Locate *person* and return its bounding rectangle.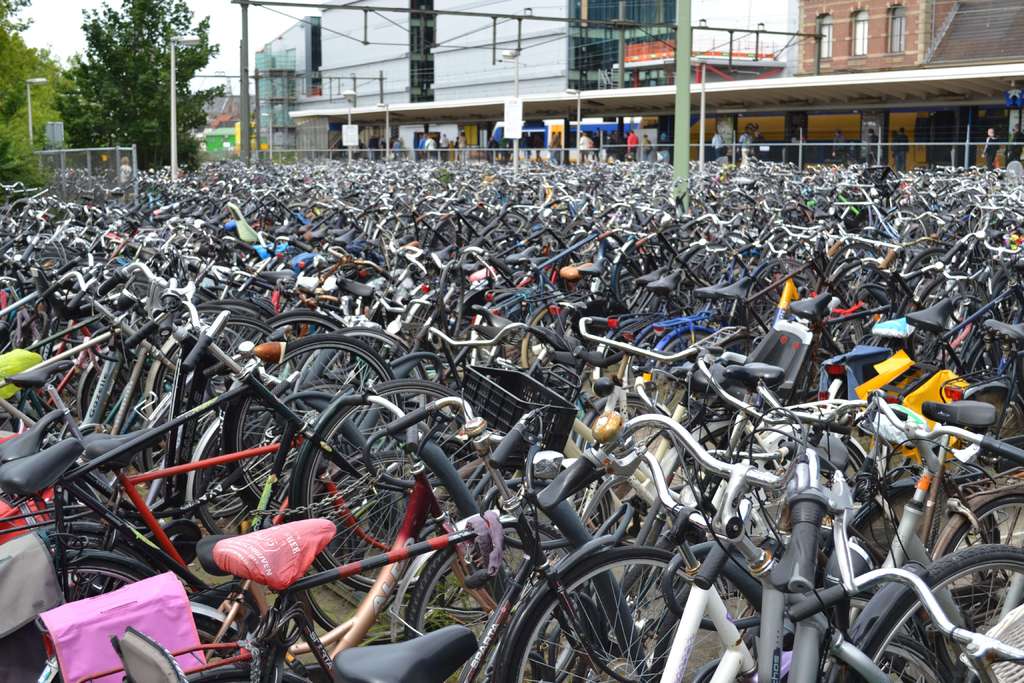
(x1=1007, y1=124, x2=1023, y2=165).
